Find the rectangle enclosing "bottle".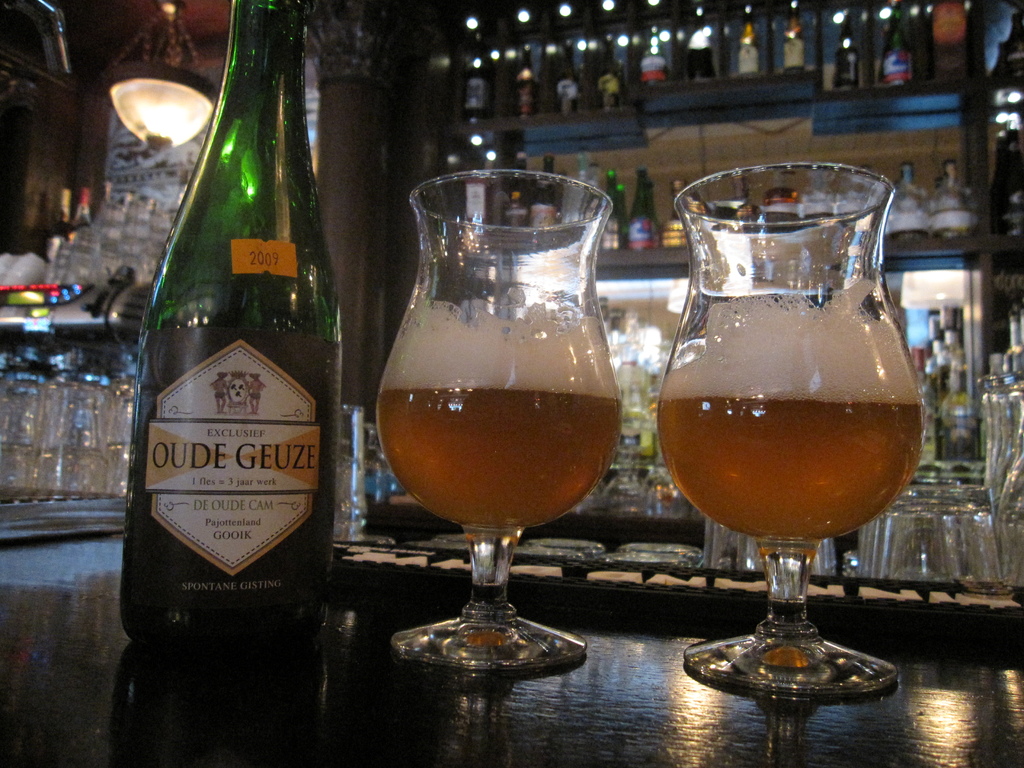
783 0 805 76.
